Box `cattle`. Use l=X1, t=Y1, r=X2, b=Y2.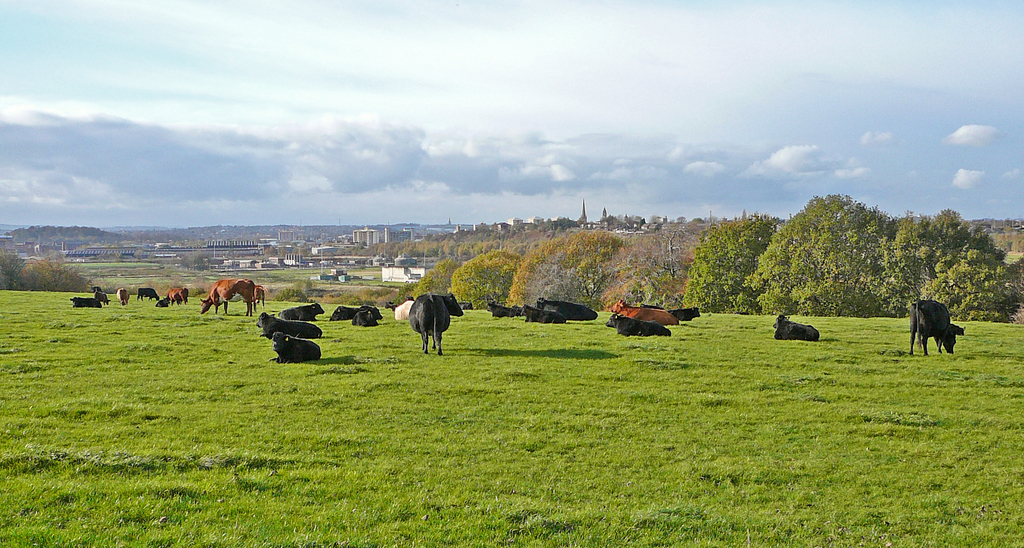
l=535, t=297, r=598, b=318.
